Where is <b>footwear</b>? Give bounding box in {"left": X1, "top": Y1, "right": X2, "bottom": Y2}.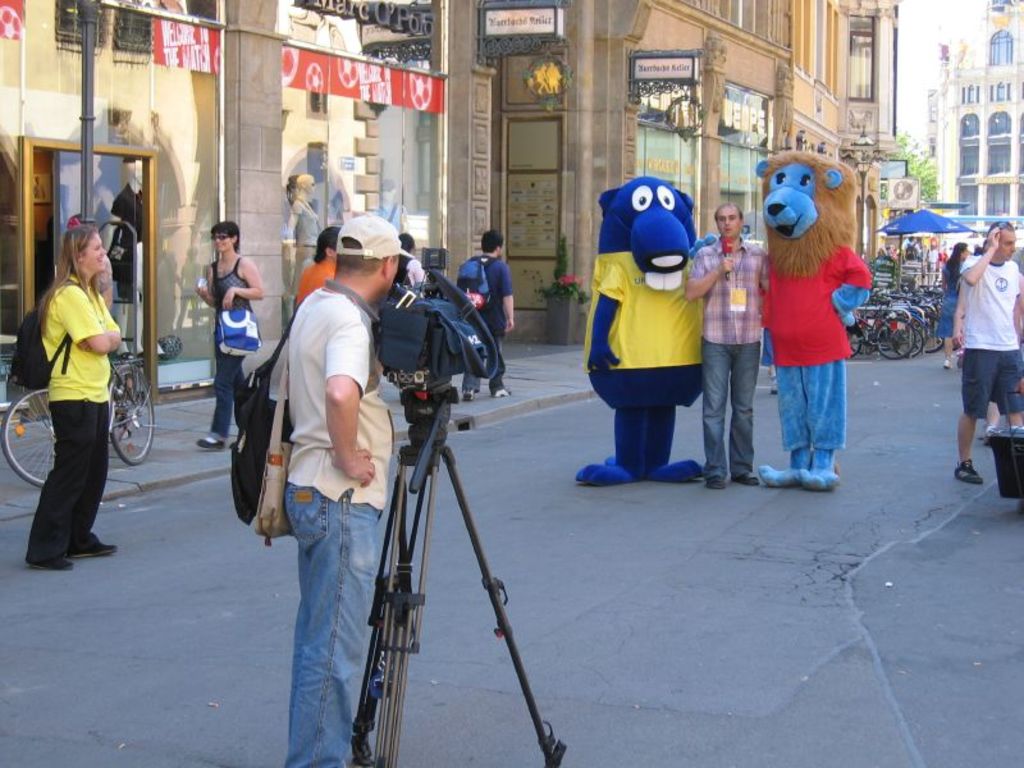
{"left": 942, "top": 360, "right": 954, "bottom": 370}.
